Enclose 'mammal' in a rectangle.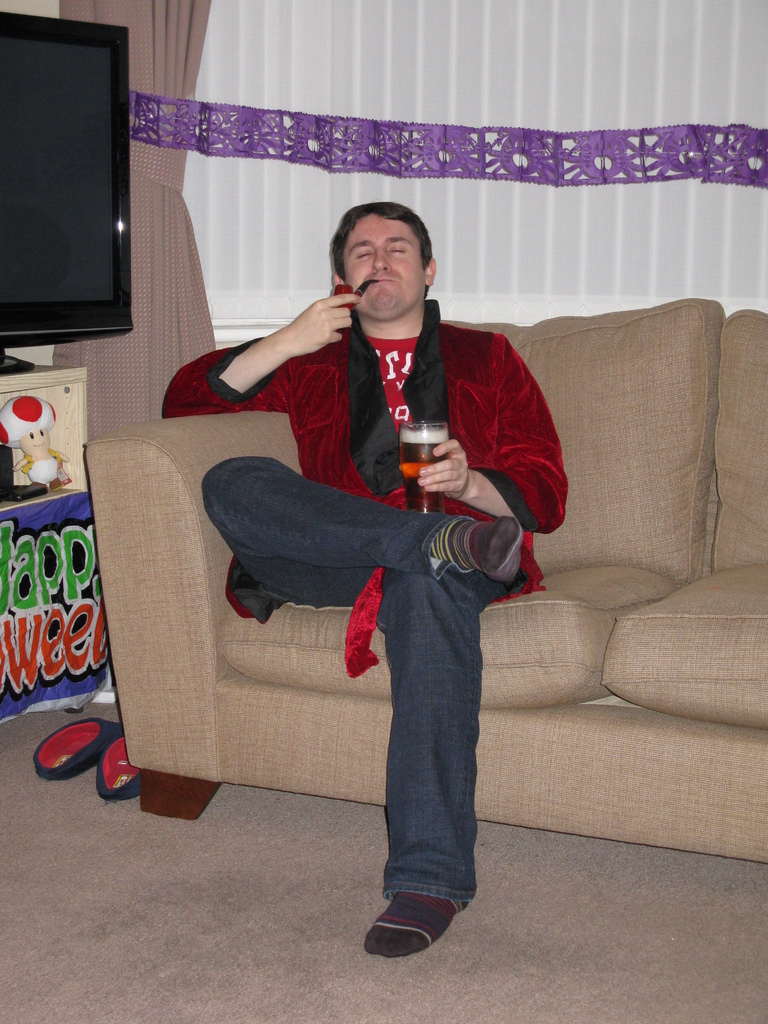
rect(218, 269, 532, 883).
